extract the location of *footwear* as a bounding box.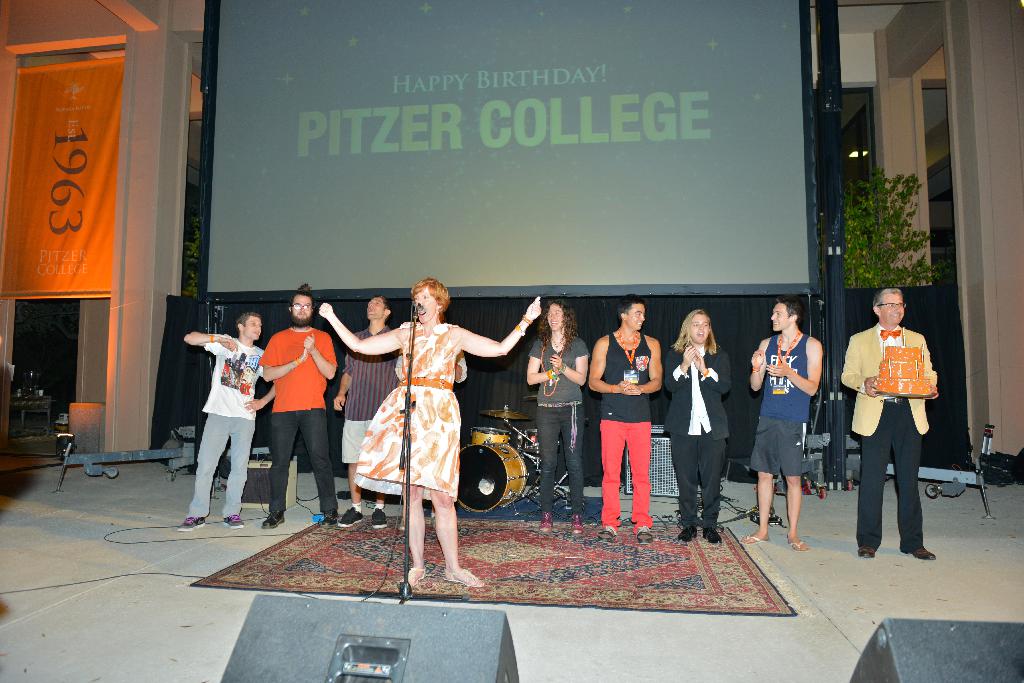
[x1=369, y1=512, x2=386, y2=526].
